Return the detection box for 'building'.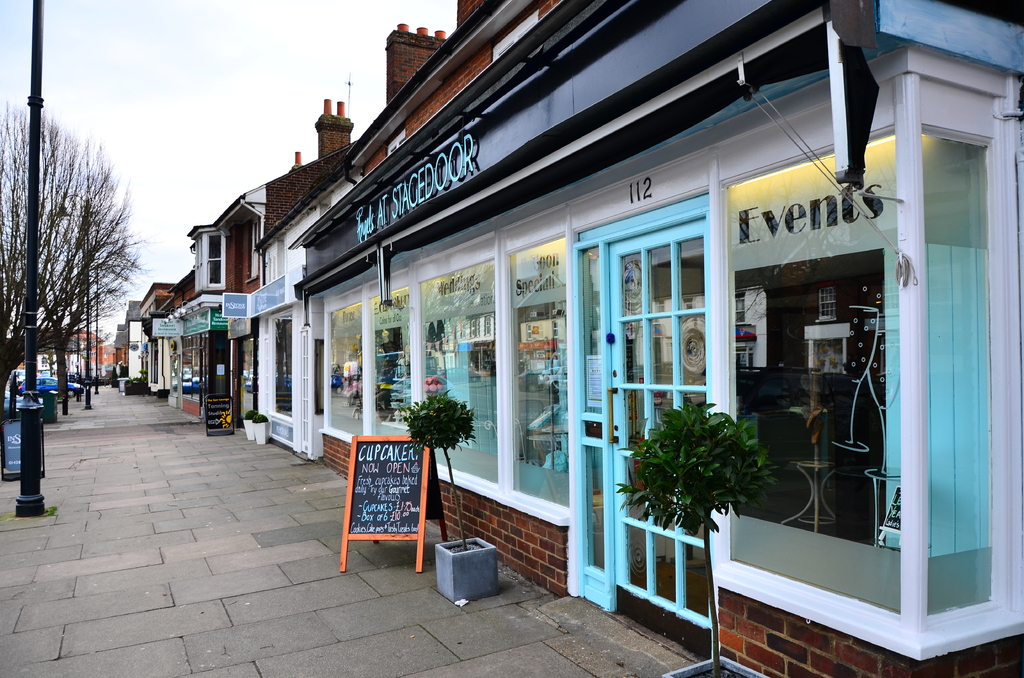
16,327,106,383.
